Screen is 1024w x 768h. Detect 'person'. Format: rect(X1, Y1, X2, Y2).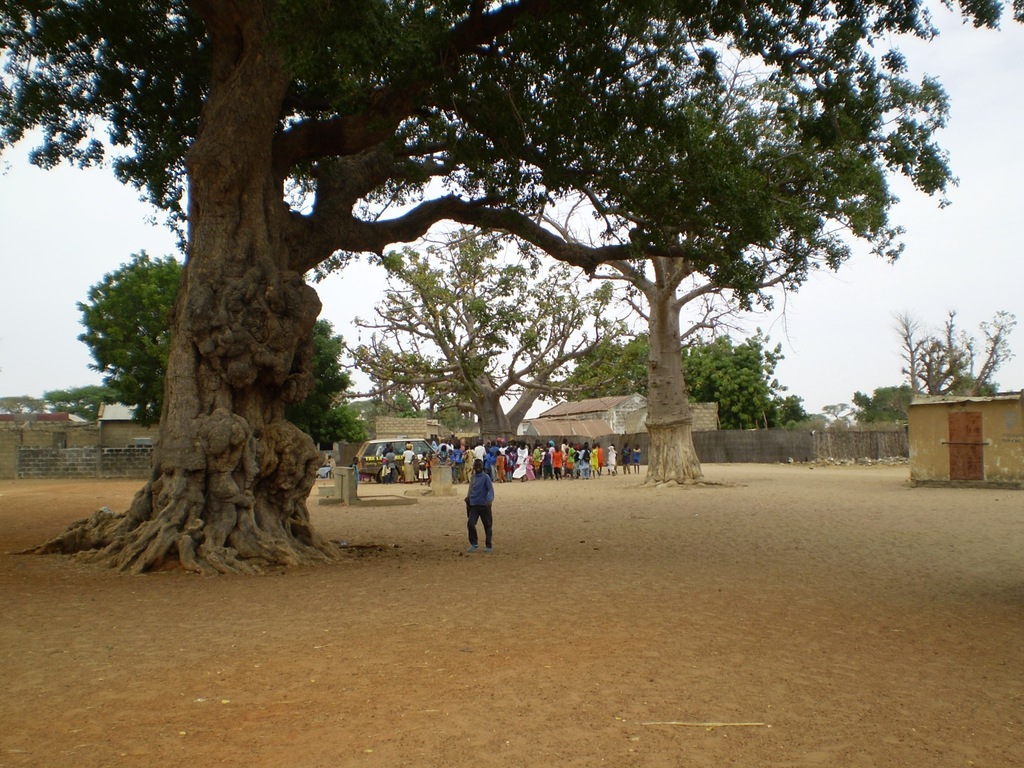
rect(402, 442, 417, 483).
